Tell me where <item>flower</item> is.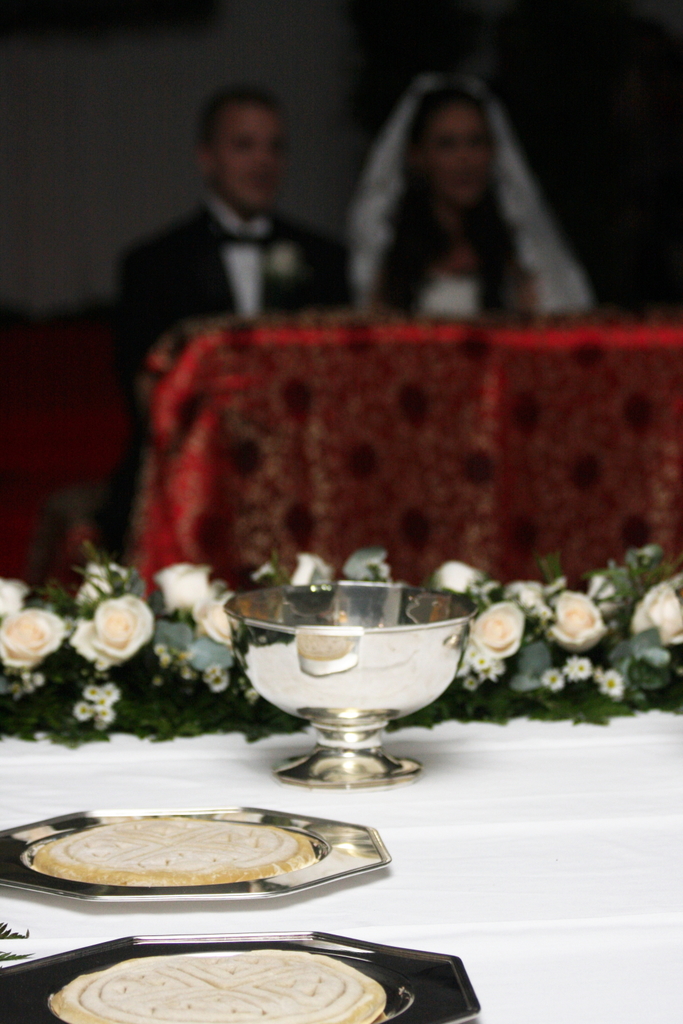
<item>flower</item> is at {"x1": 474, "y1": 601, "x2": 525, "y2": 664}.
